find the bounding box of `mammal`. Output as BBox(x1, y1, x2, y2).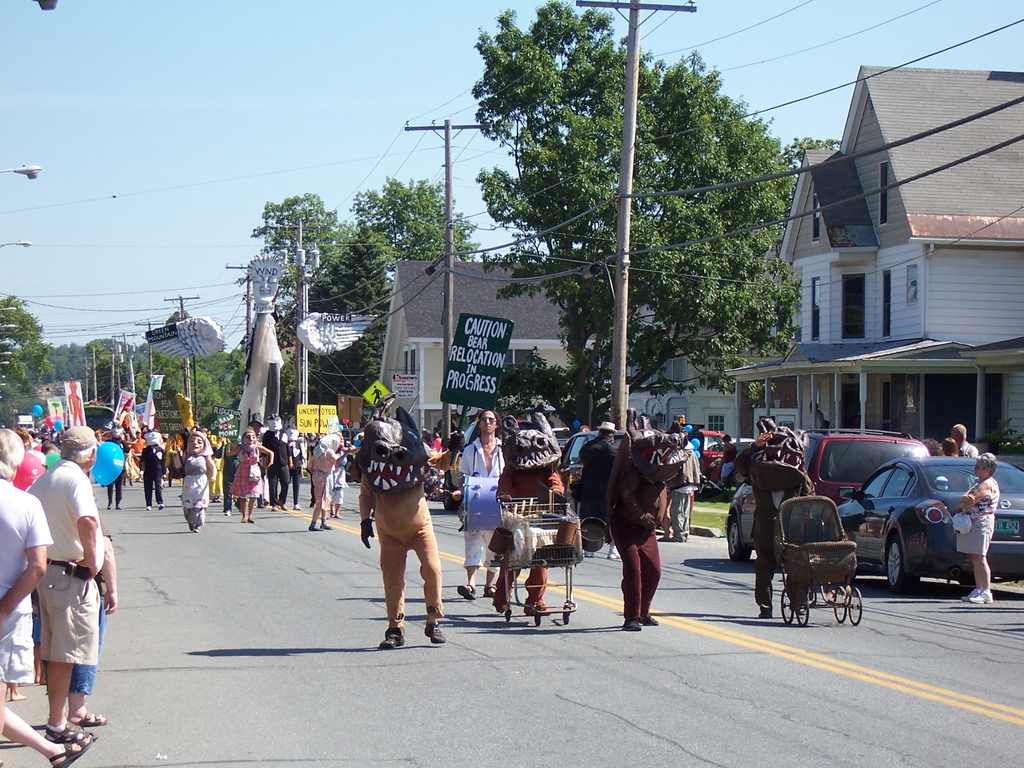
BBox(950, 424, 973, 458).
